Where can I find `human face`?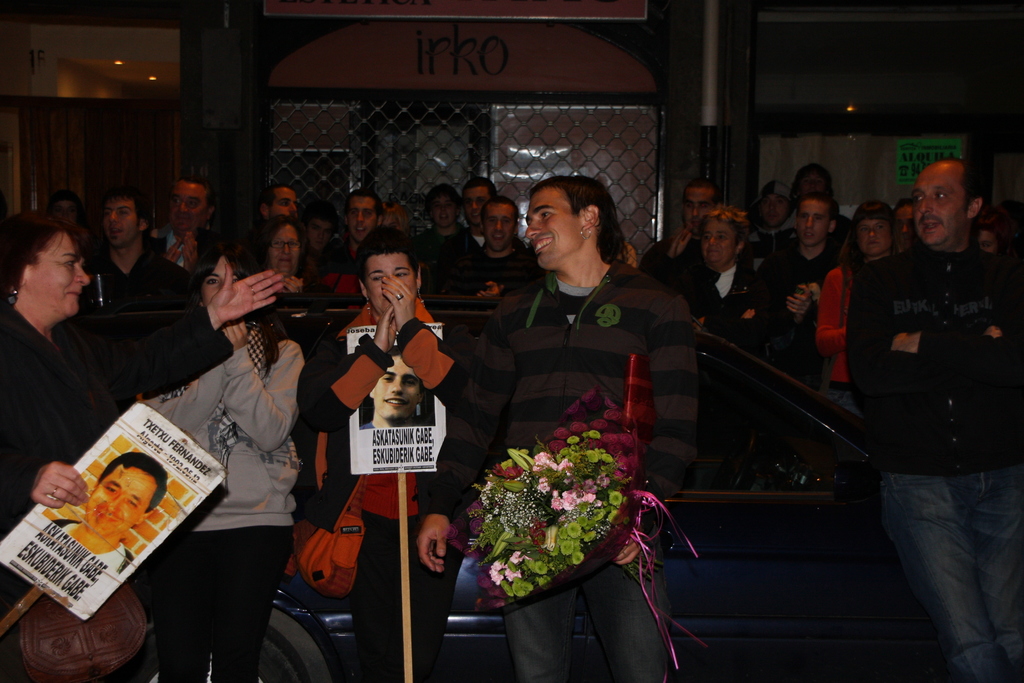
You can find it at x1=853, y1=215, x2=889, y2=250.
